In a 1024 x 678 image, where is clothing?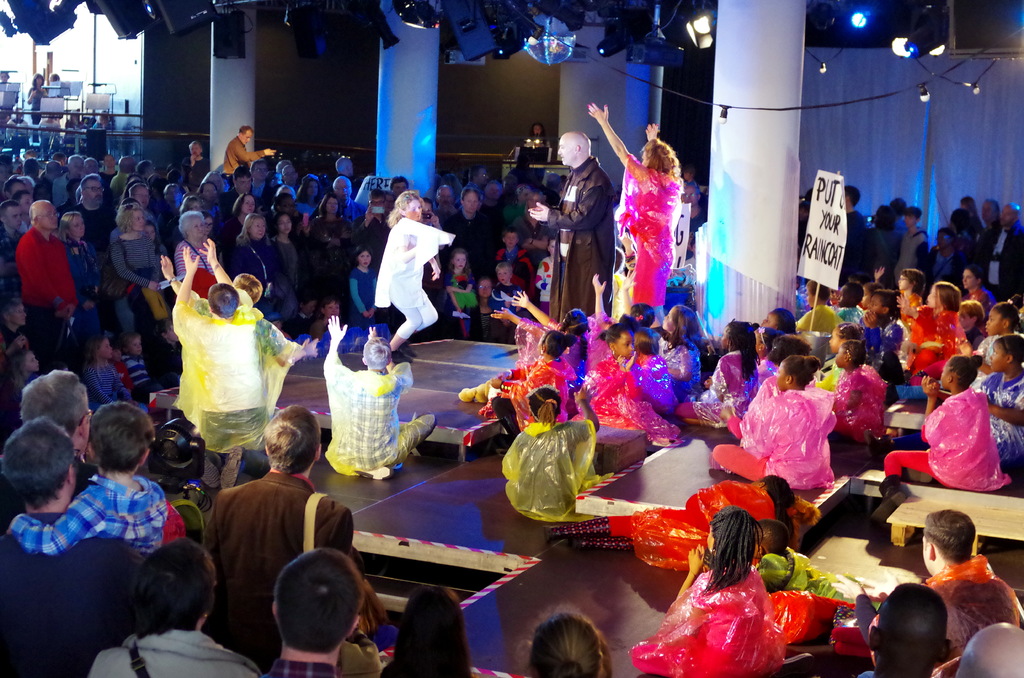
detection(27, 89, 47, 122).
